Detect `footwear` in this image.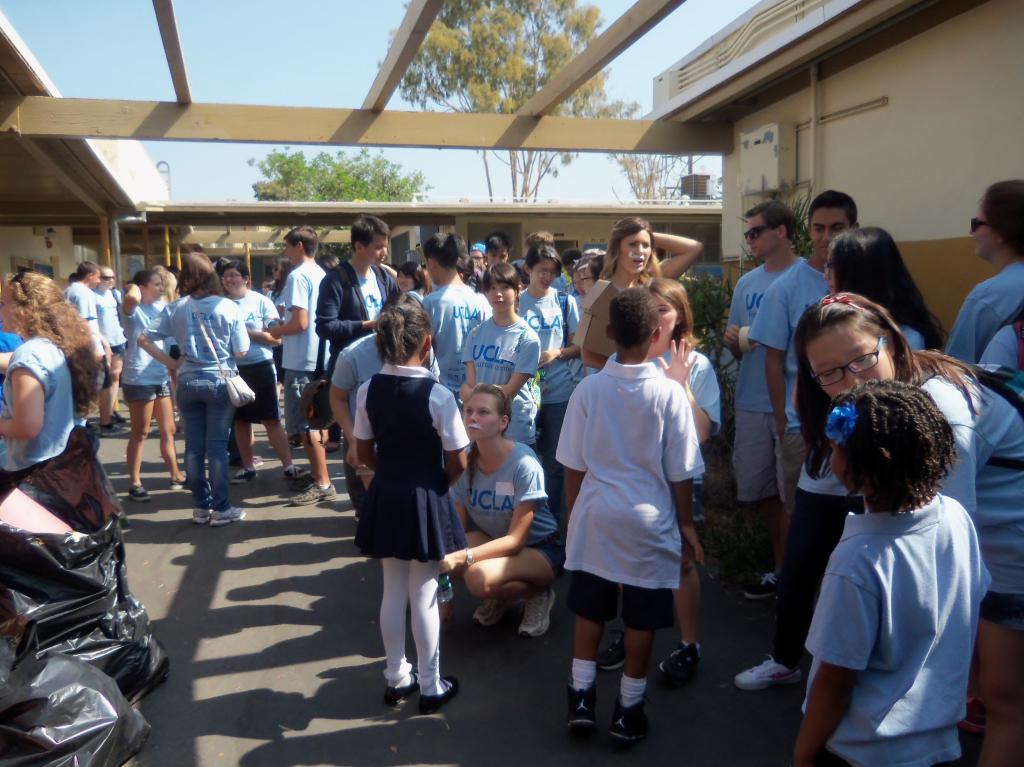
Detection: left=570, top=683, right=594, bottom=736.
